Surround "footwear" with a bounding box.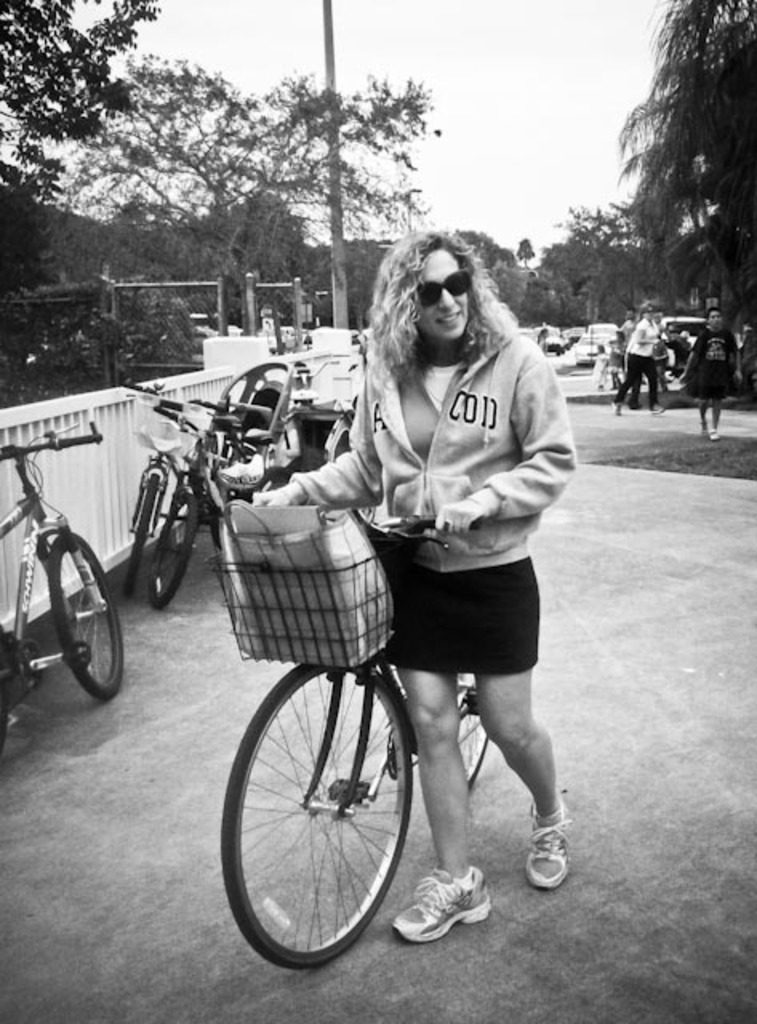
[650, 400, 664, 414].
